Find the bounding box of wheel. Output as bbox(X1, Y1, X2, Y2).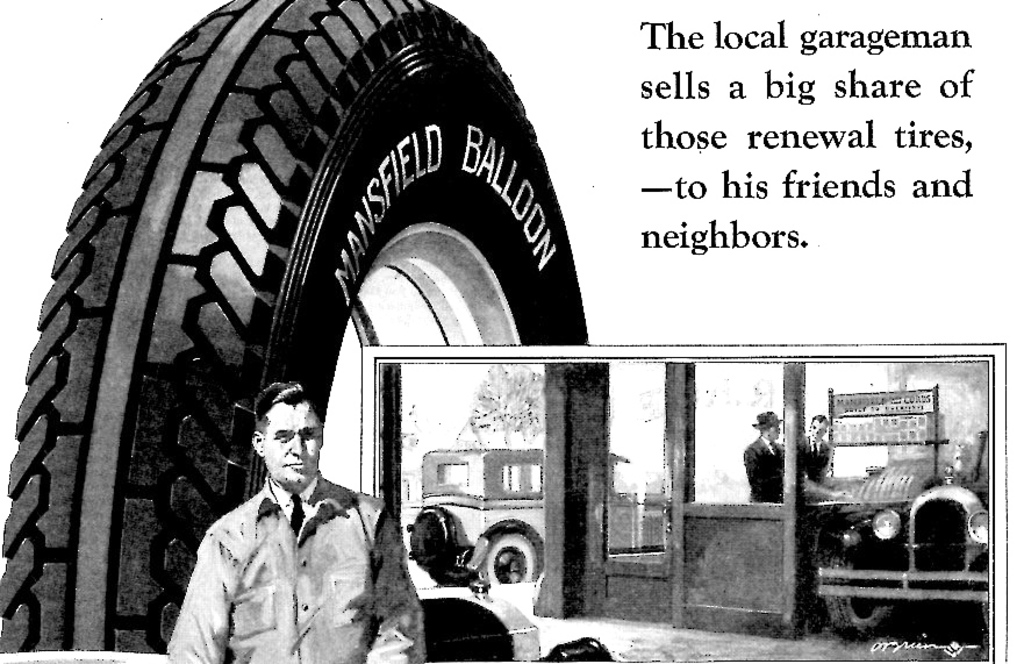
bbox(424, 561, 477, 588).
